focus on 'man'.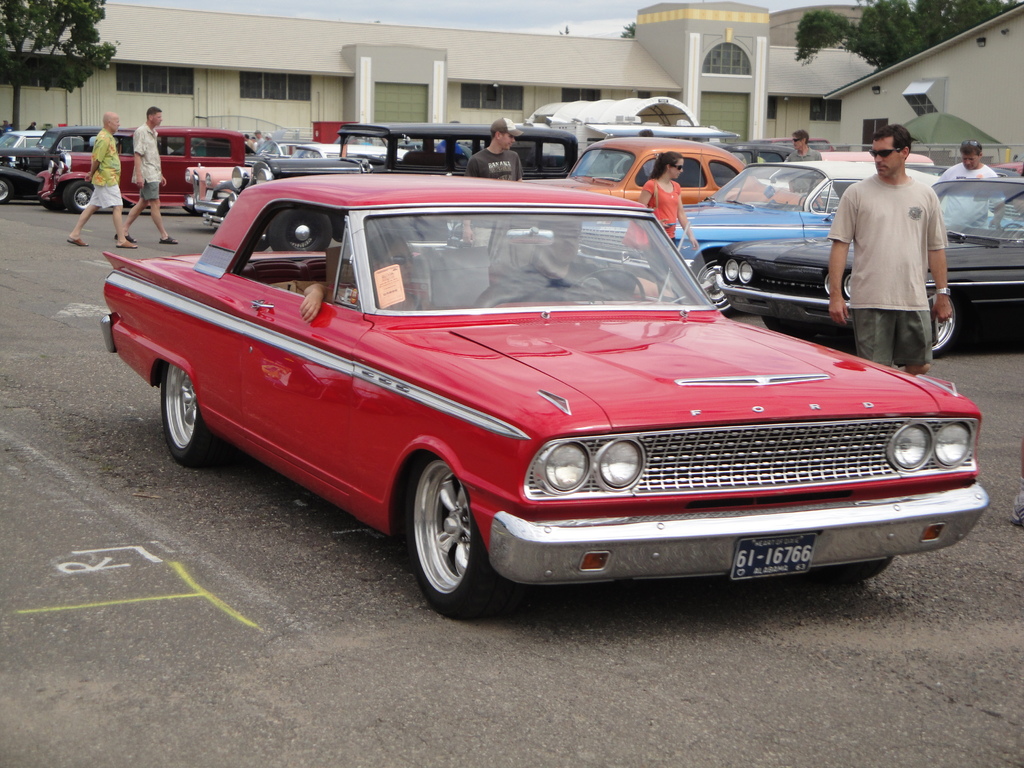
Focused at 465, 116, 525, 250.
